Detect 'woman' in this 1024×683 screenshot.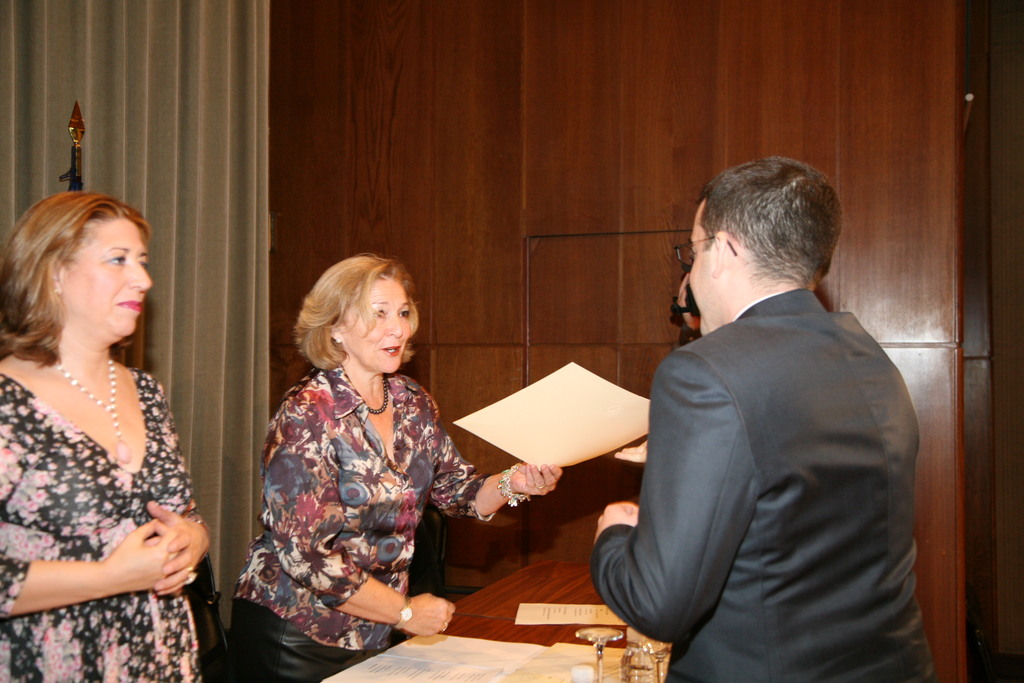
Detection: 229 252 561 682.
